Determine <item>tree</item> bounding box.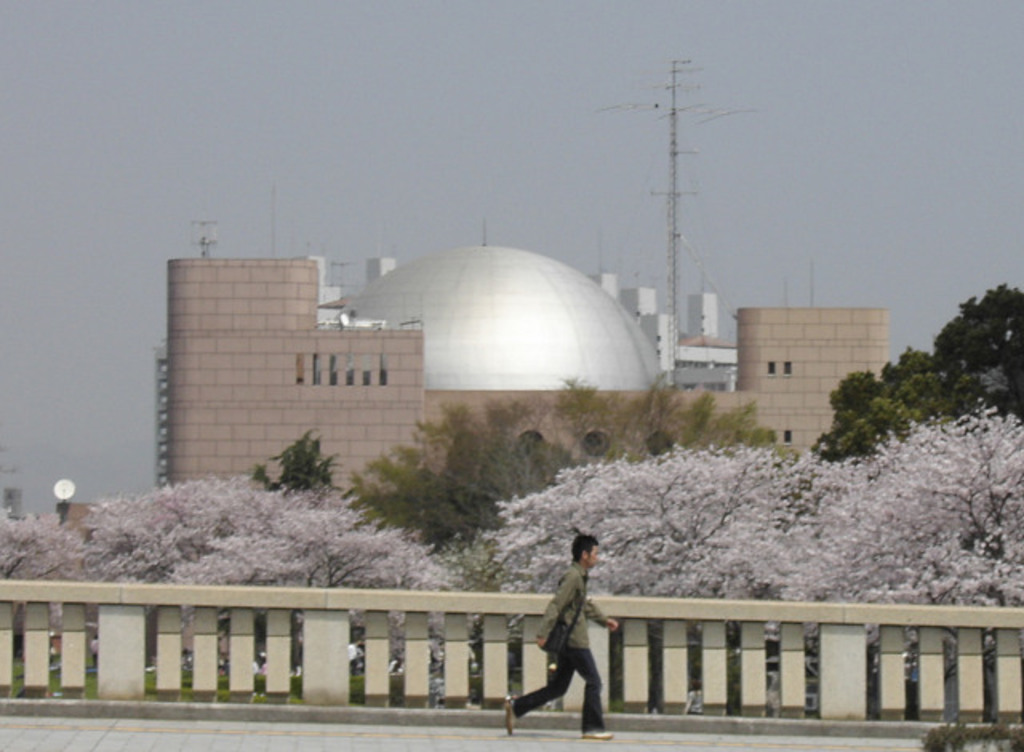
Determined: region(933, 280, 1022, 416).
